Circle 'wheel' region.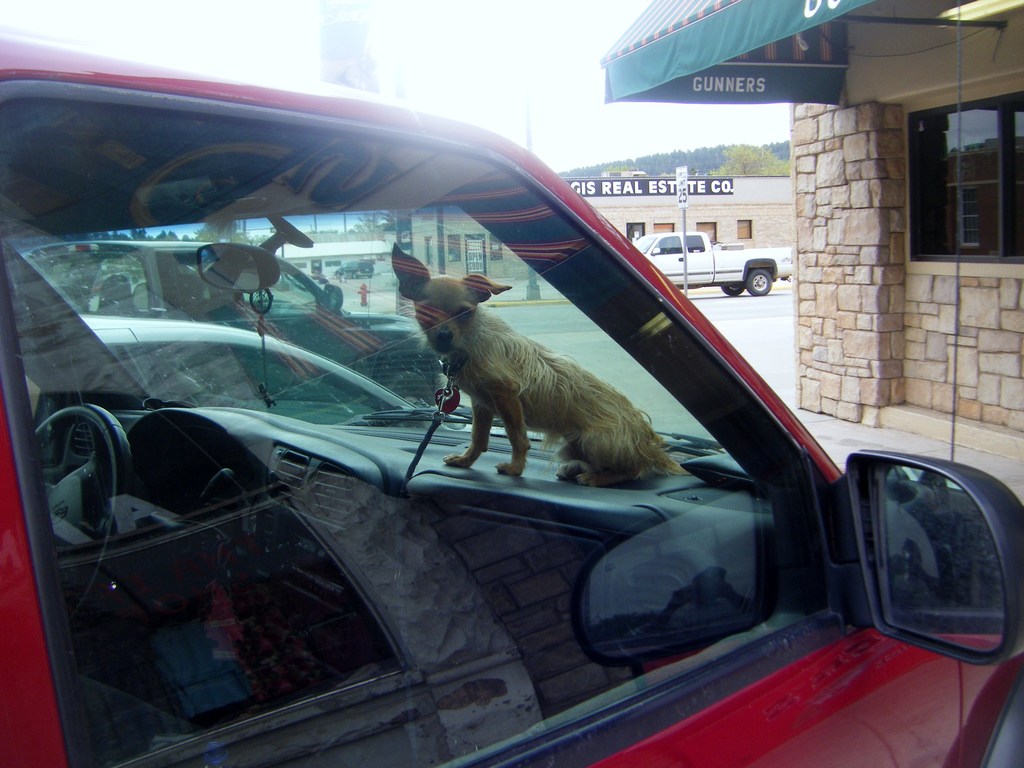
Region: box(748, 271, 773, 300).
